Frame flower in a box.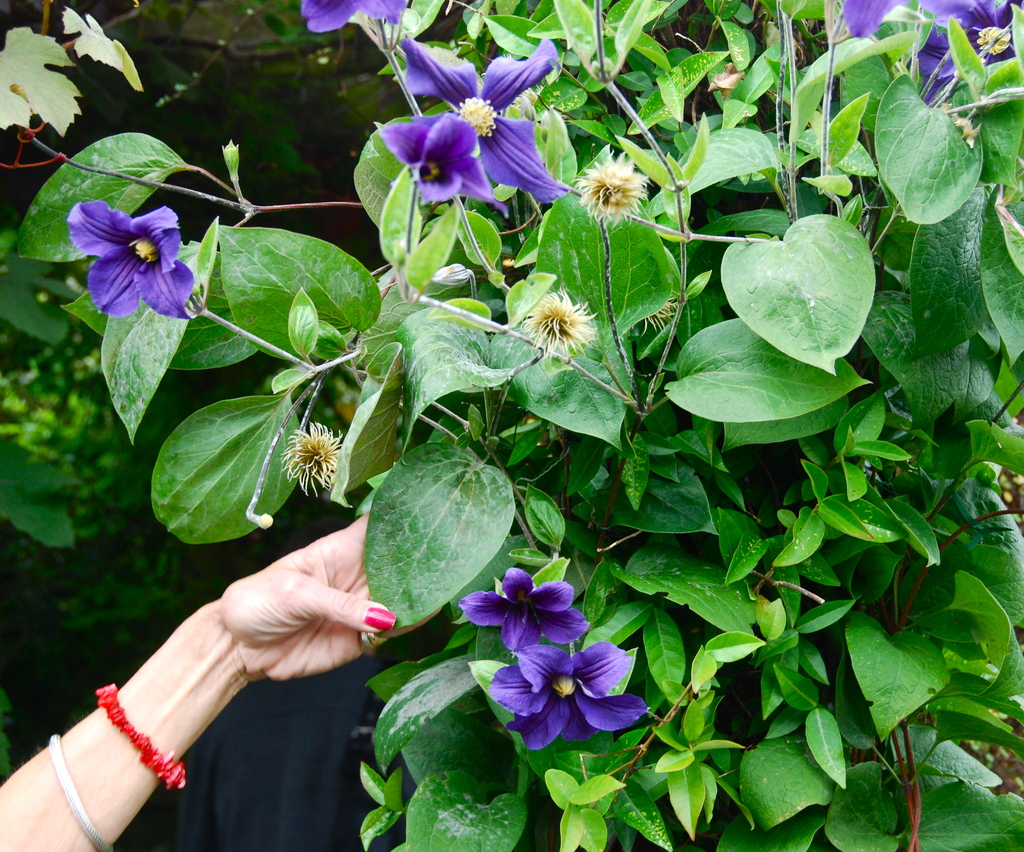
x1=298 y1=0 x2=403 y2=36.
